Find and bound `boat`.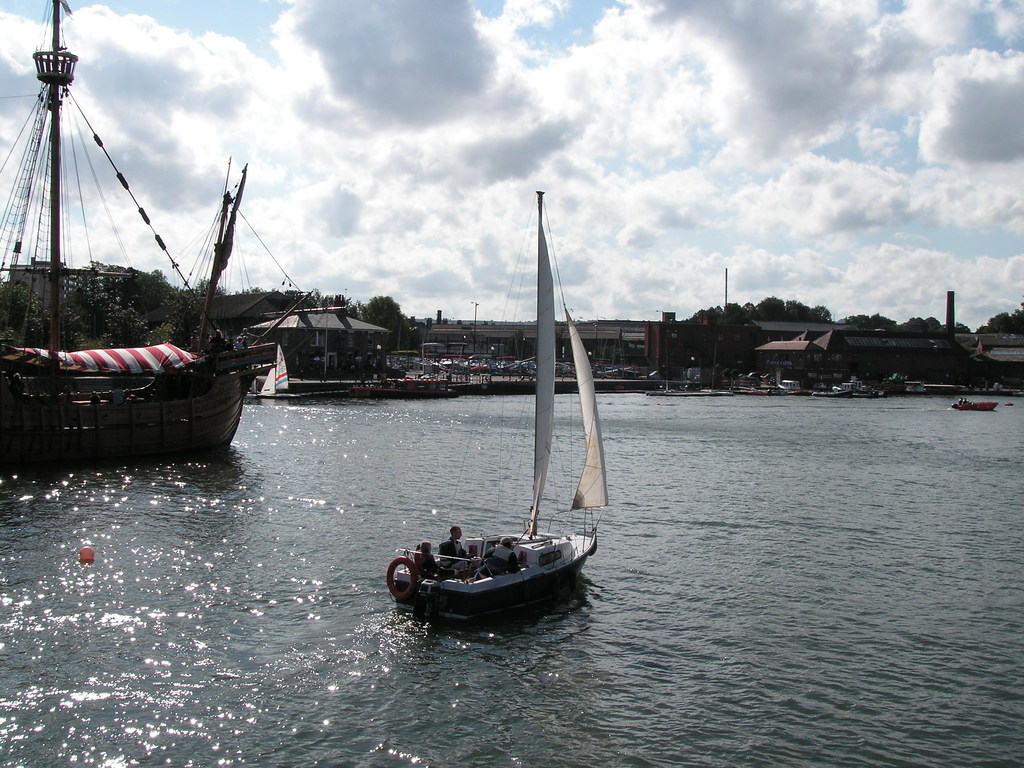
Bound: region(253, 358, 285, 402).
